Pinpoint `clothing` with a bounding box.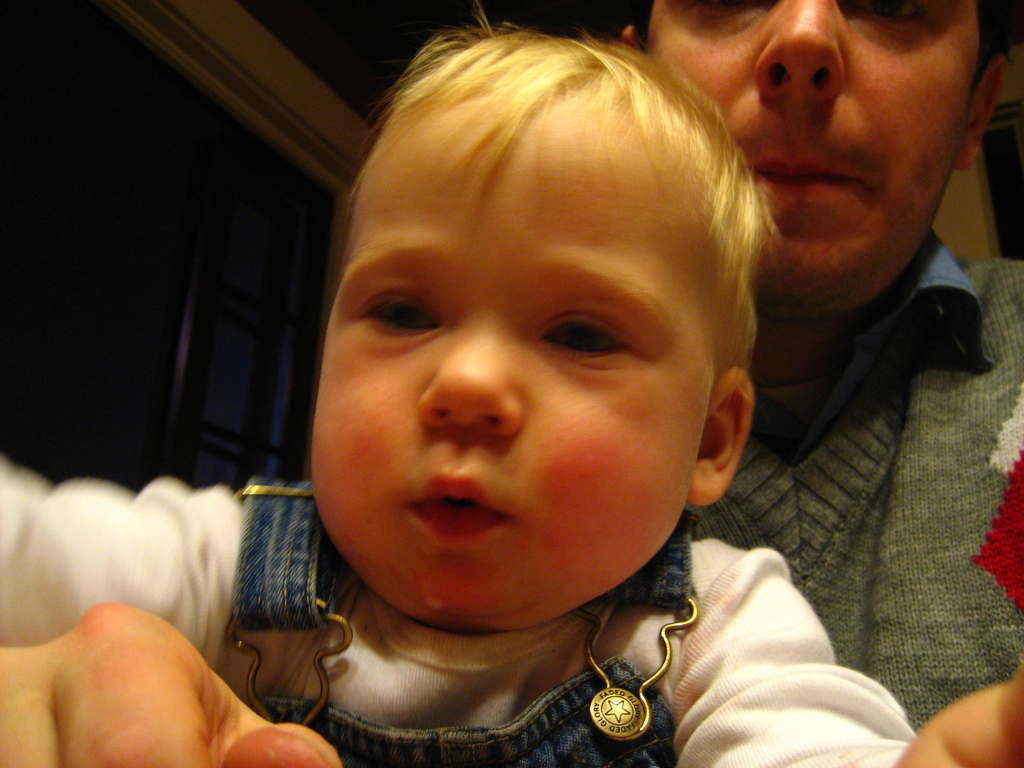
[687, 121, 1014, 732].
